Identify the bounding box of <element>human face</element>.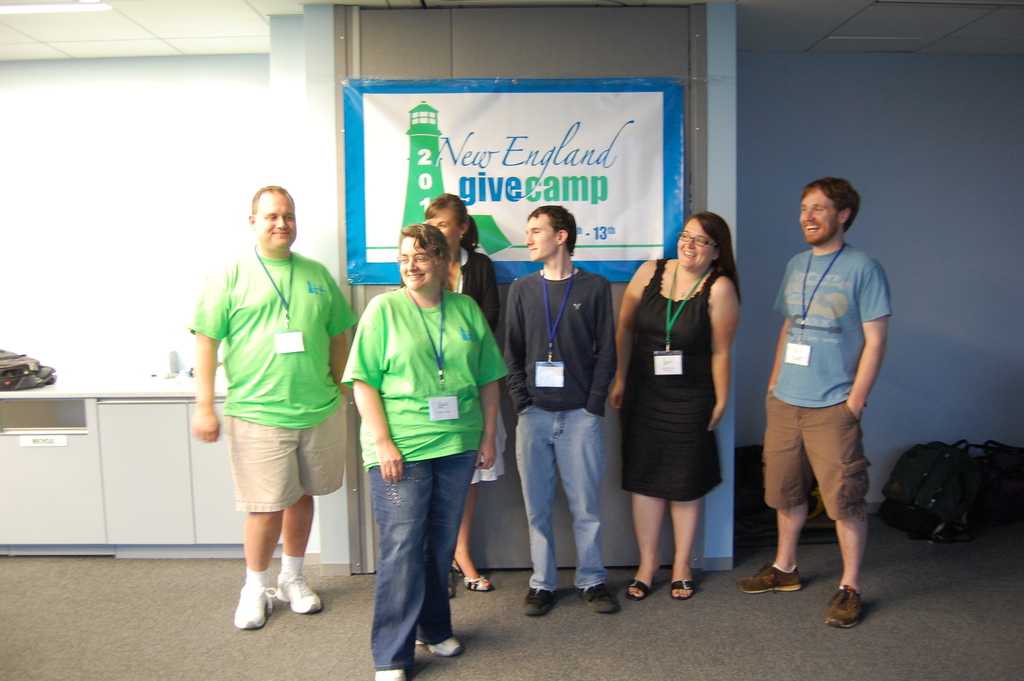
bbox(253, 194, 298, 253).
